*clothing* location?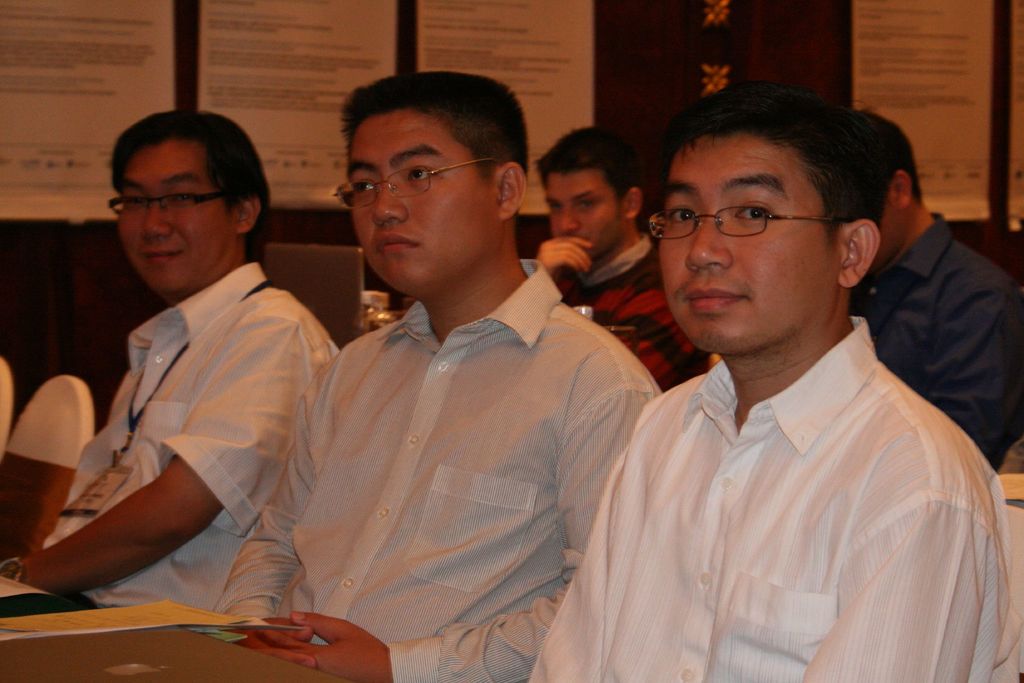
bbox(529, 315, 1023, 682)
